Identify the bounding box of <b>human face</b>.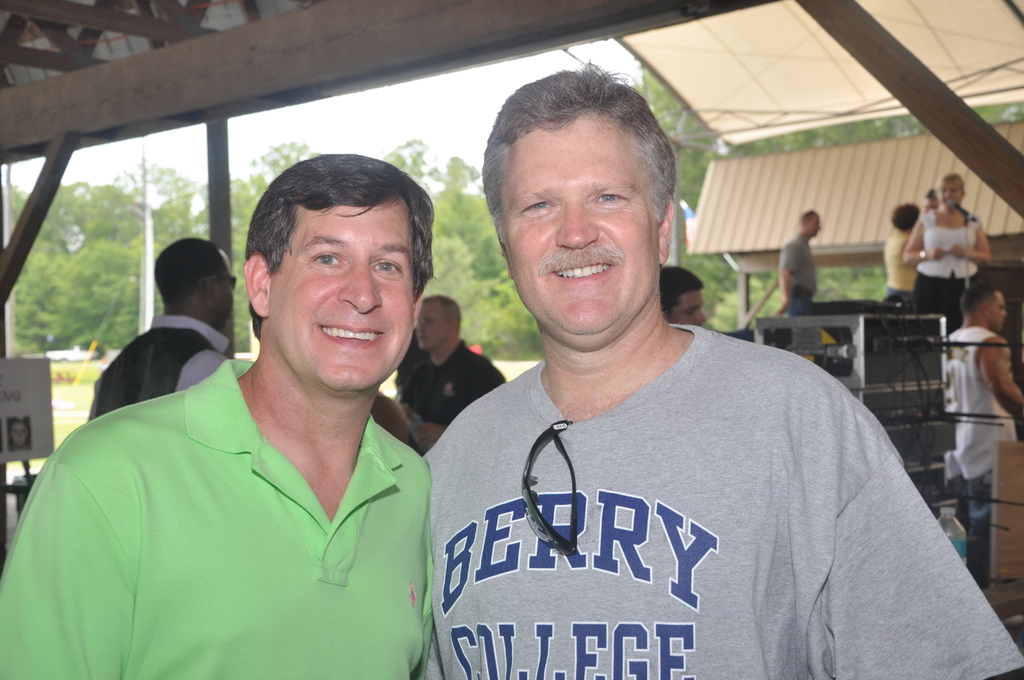
<region>803, 212, 826, 238</region>.
